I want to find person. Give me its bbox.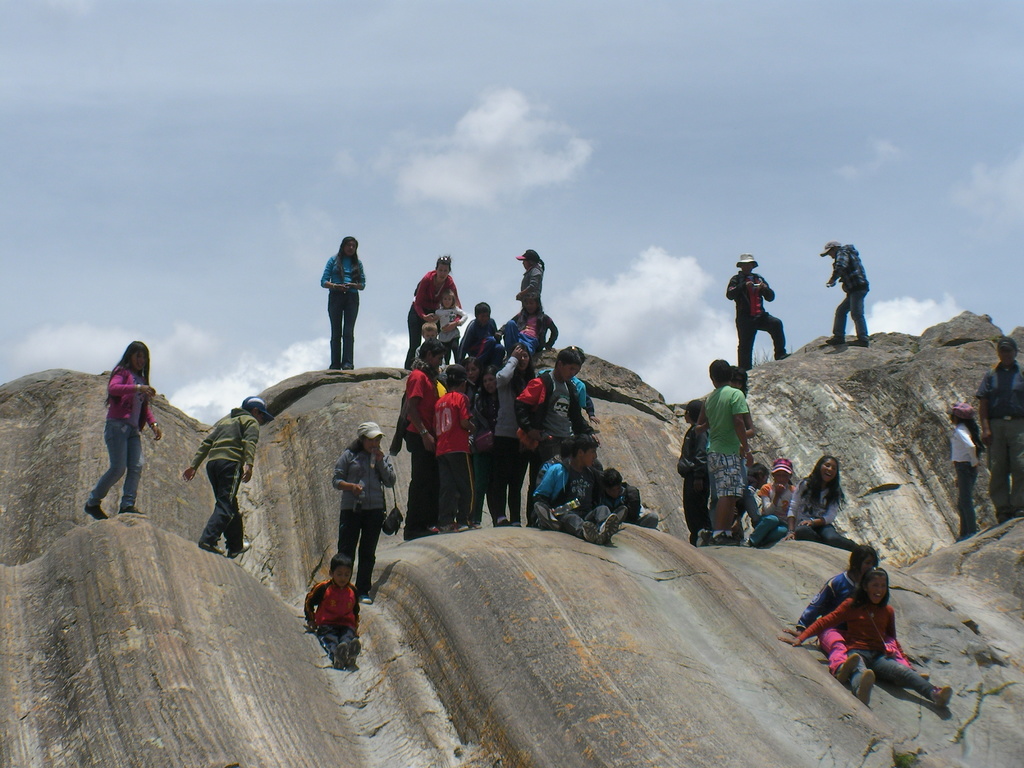
region(968, 335, 1023, 520).
